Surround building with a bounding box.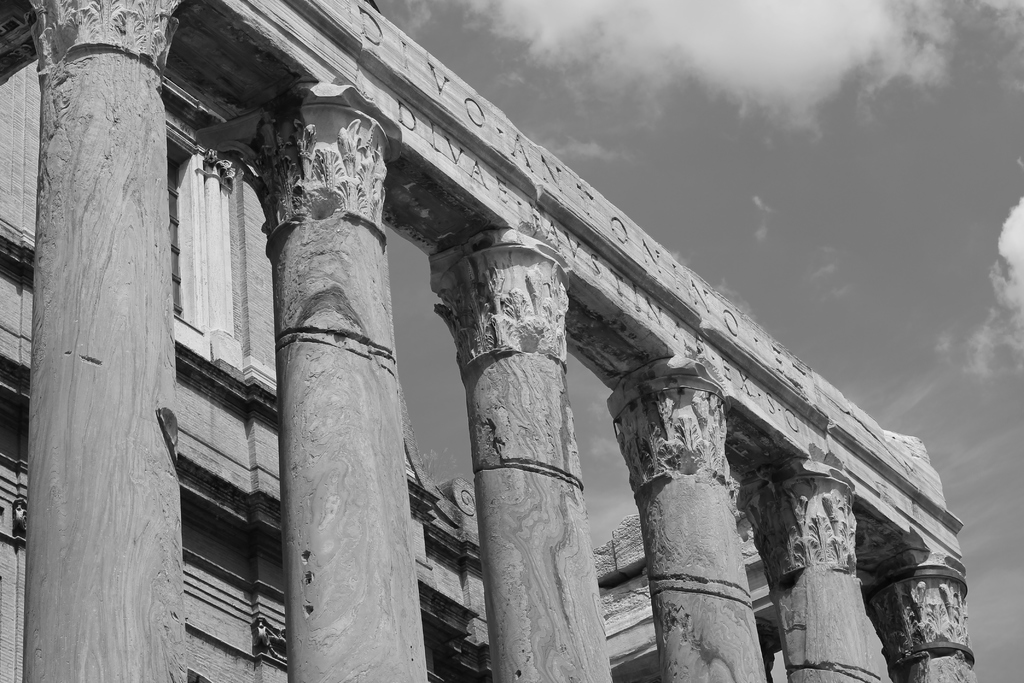
(left=0, top=0, right=980, bottom=682).
